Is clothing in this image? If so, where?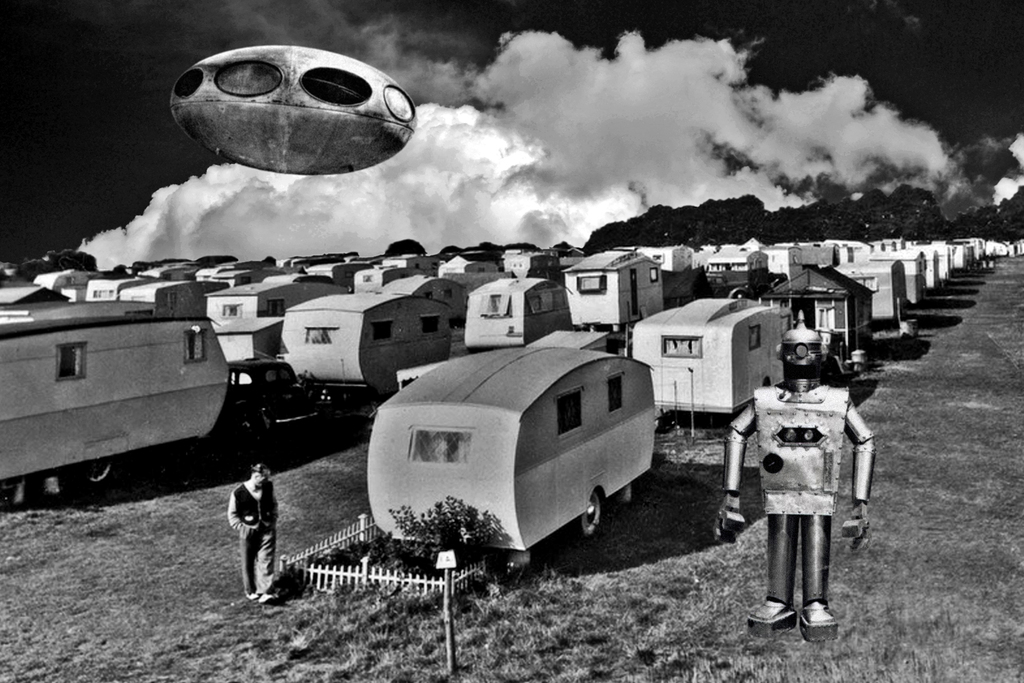
Yes, at select_region(755, 375, 849, 599).
